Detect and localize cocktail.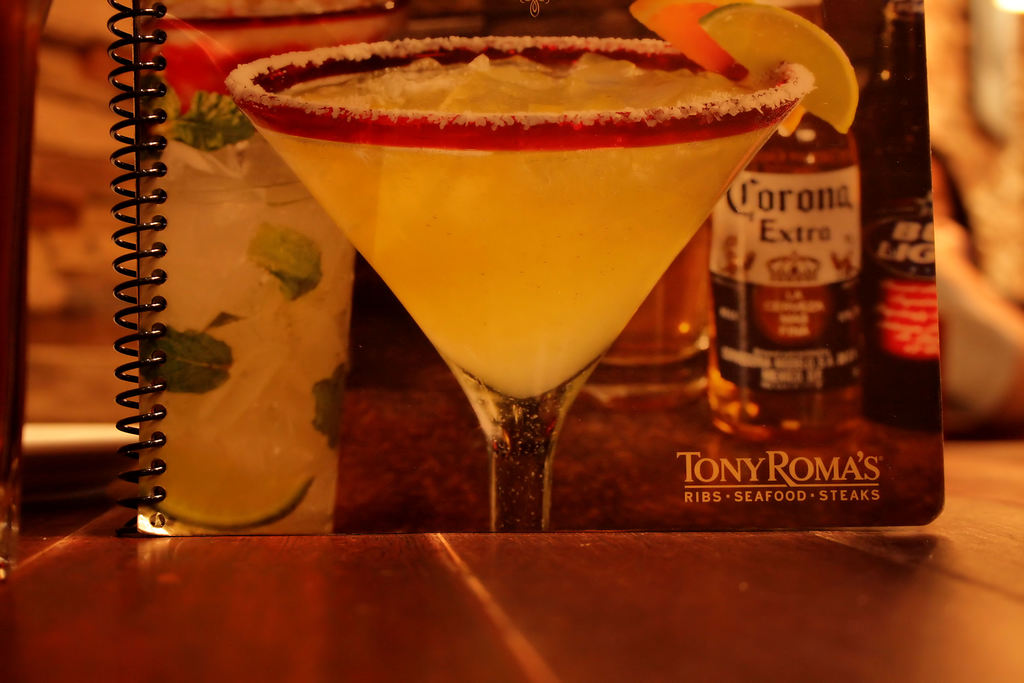
Localized at l=227, t=0, r=860, b=529.
